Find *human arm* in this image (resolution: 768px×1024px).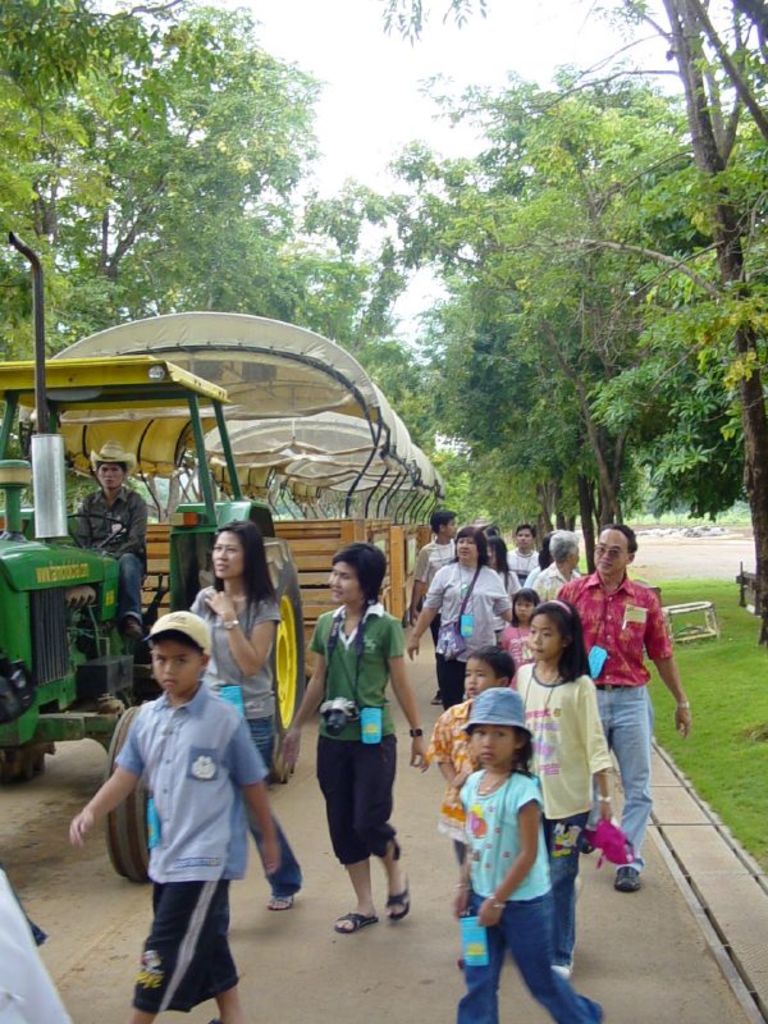
532,573,553,618.
